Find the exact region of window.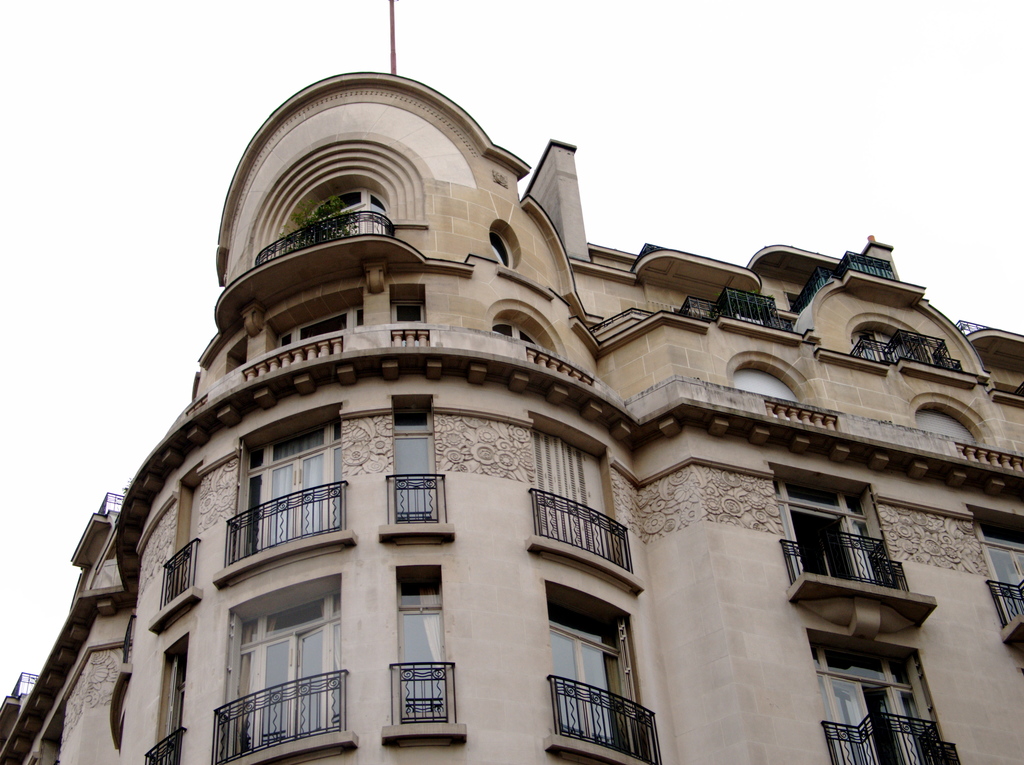
Exact region: 239, 425, 344, 554.
